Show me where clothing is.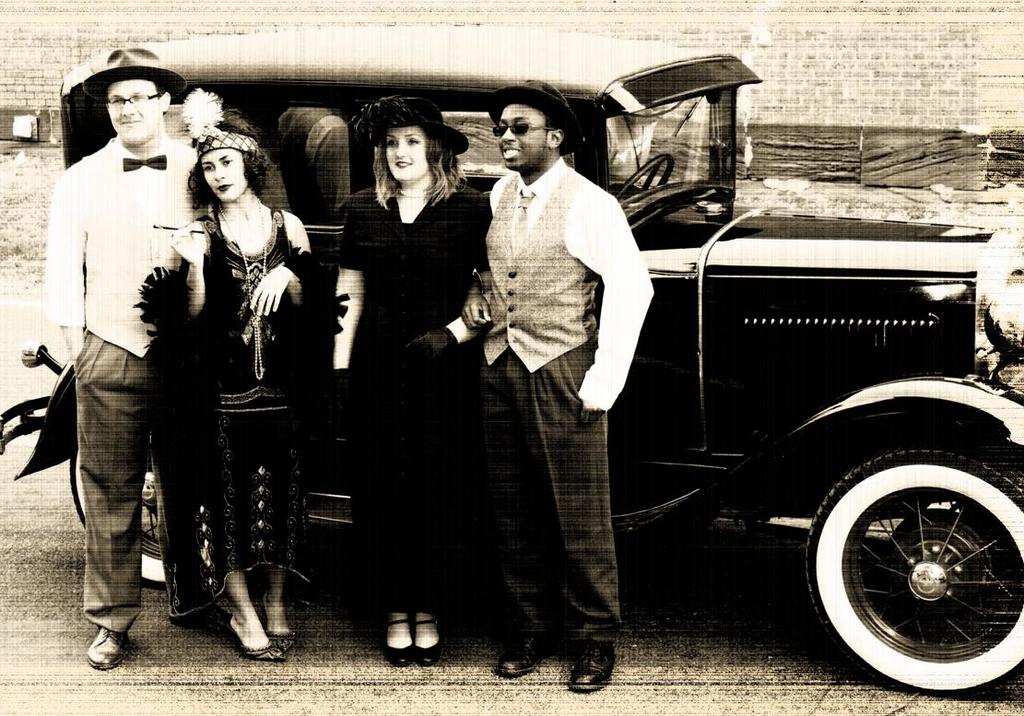
clothing is at left=337, top=174, right=507, bottom=613.
